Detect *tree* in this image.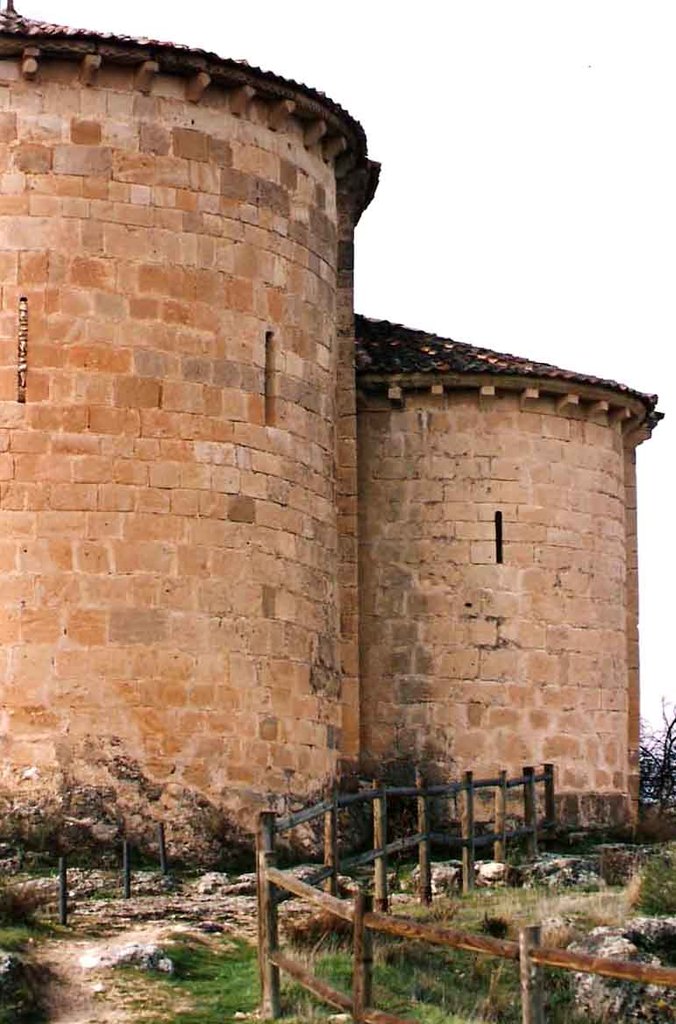
Detection: {"x1": 634, "y1": 700, "x2": 675, "y2": 819}.
